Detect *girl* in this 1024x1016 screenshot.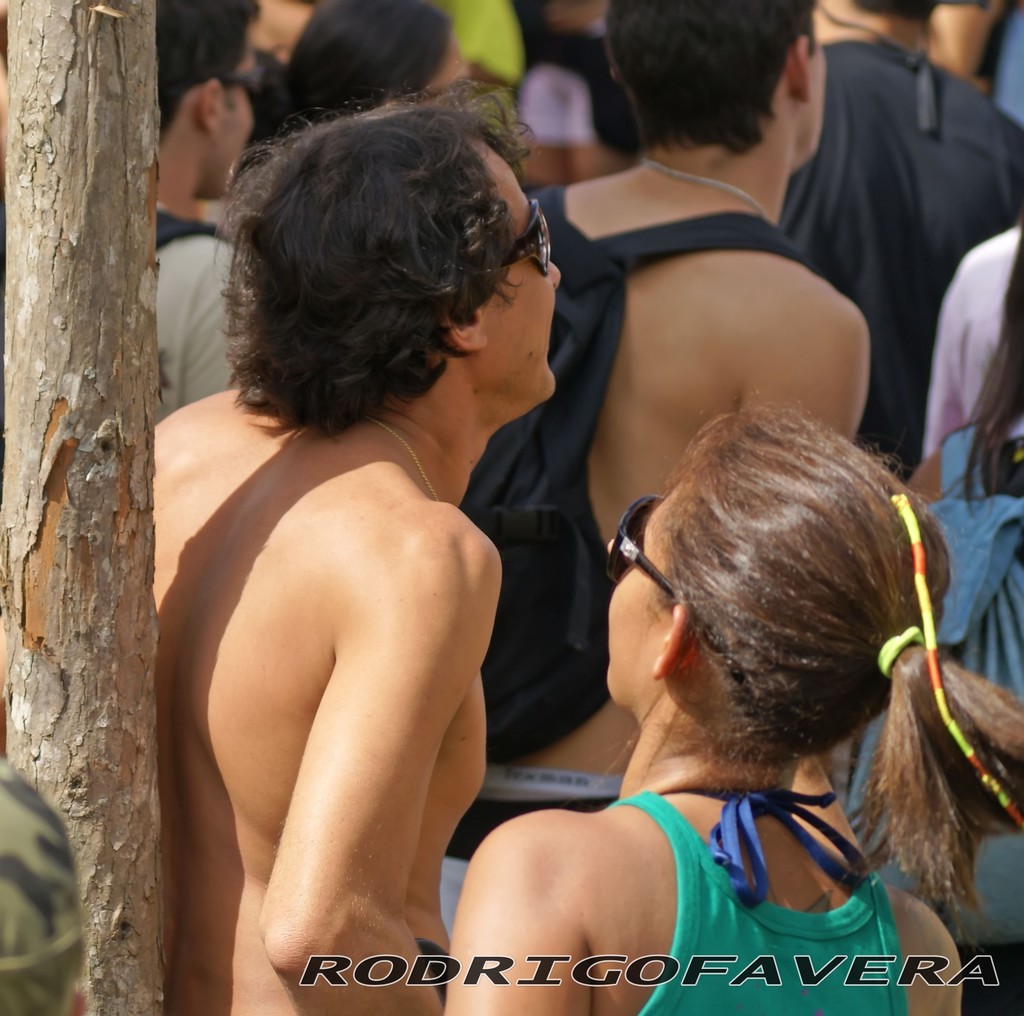
Detection: rect(451, 407, 1023, 1013).
